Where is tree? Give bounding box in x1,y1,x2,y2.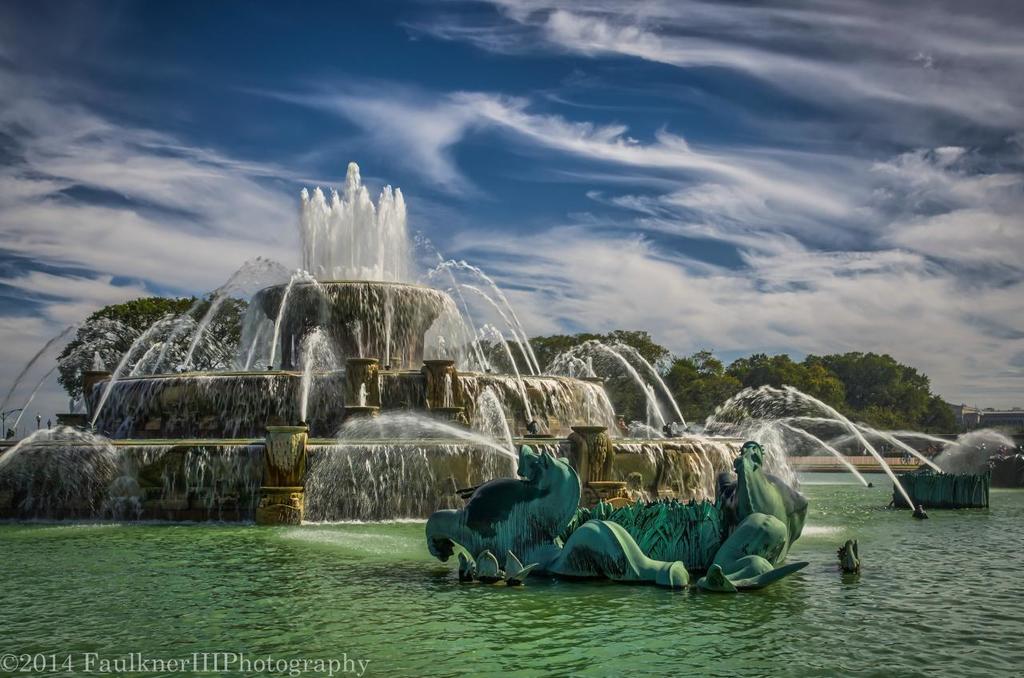
56,293,250,409.
